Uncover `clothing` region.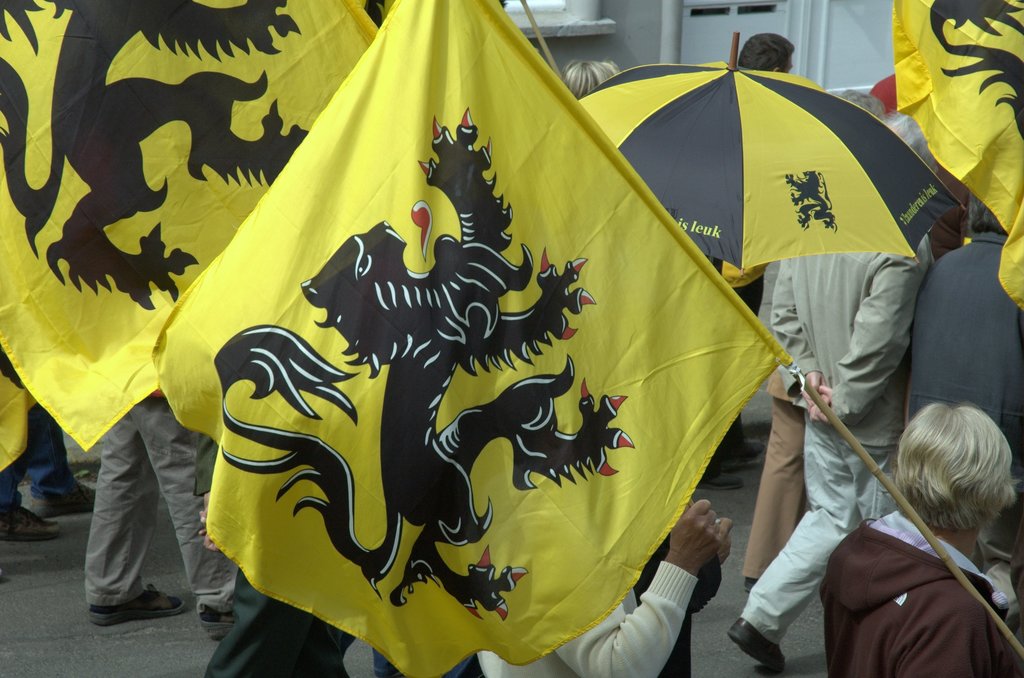
Uncovered: (486,561,700,677).
